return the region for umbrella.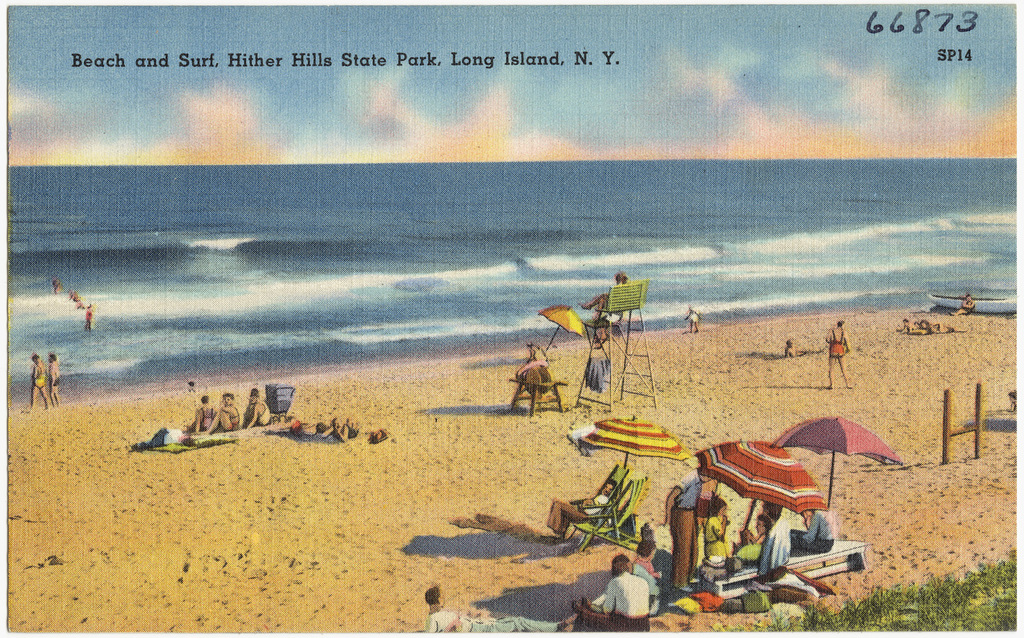
(x1=538, y1=303, x2=589, y2=355).
